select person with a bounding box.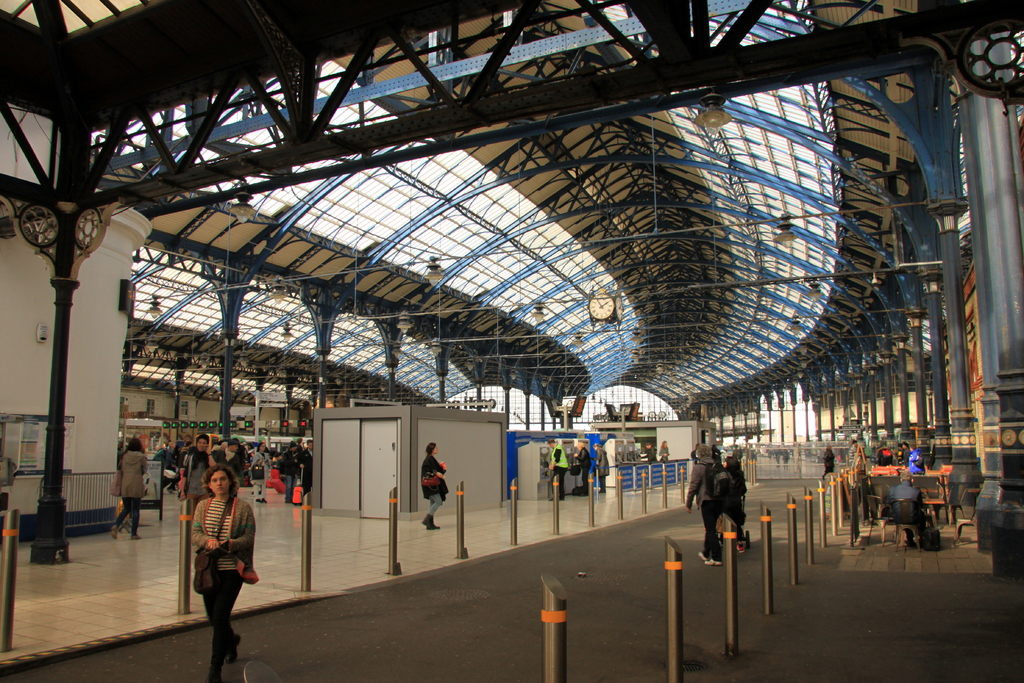
box=[894, 441, 904, 464].
